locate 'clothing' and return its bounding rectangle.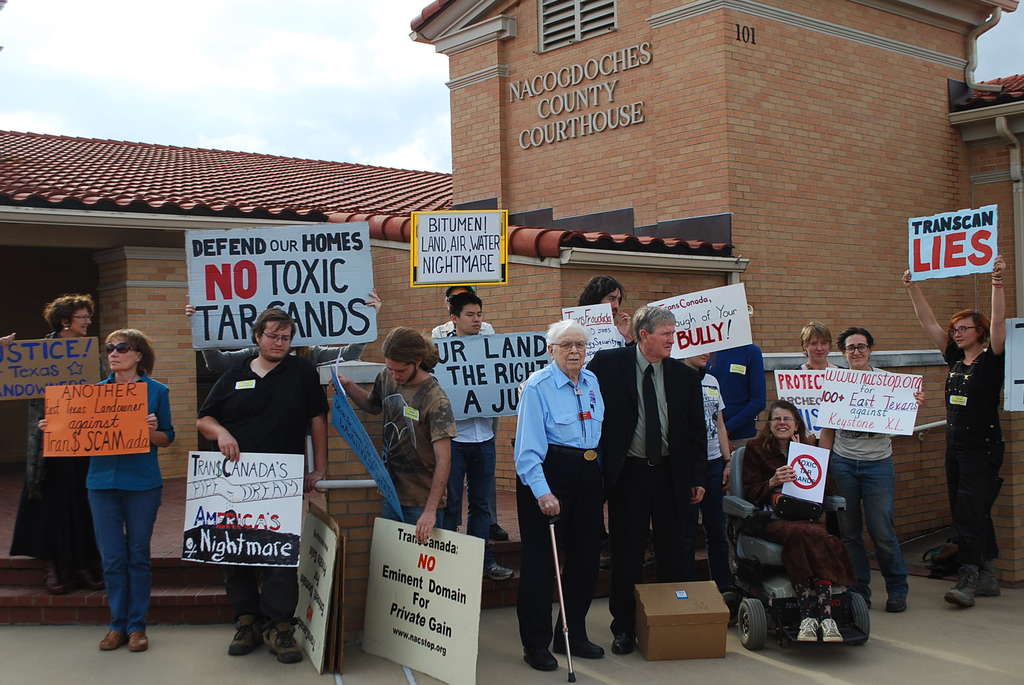
box=[699, 345, 761, 447].
